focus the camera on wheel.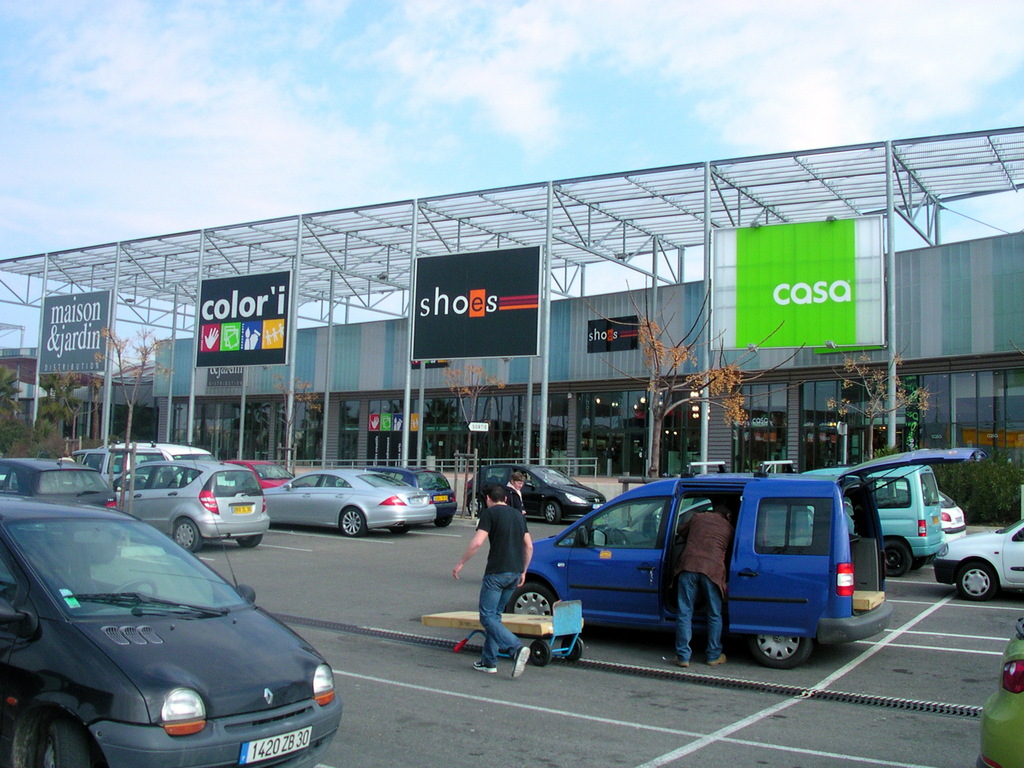
Focus region: (x1=750, y1=633, x2=812, y2=667).
